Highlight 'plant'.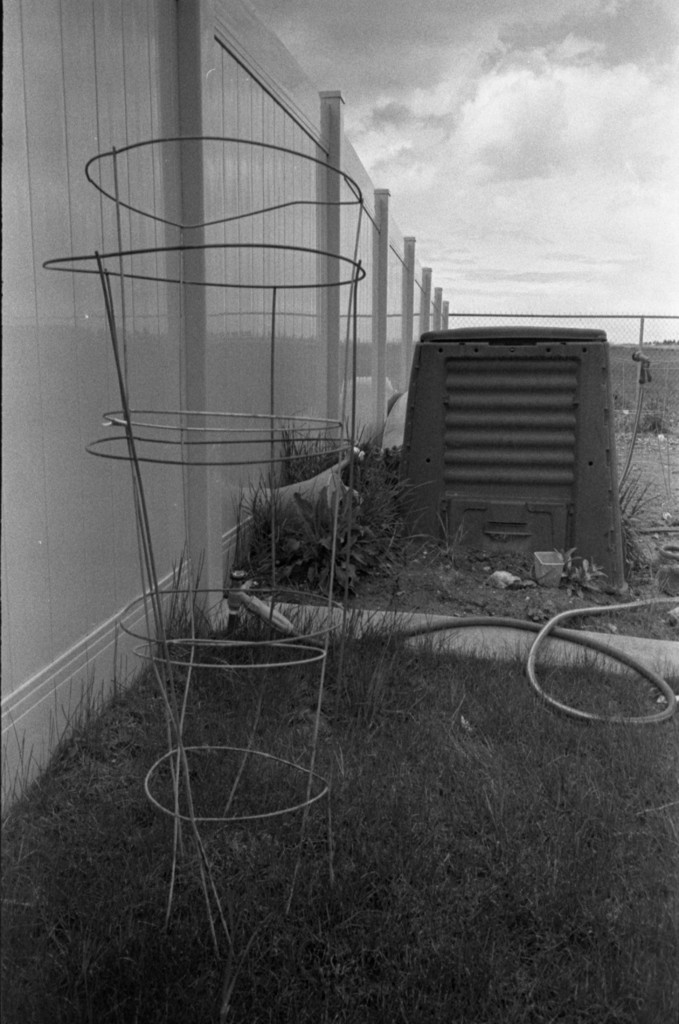
Highlighted region: <box>560,541,607,605</box>.
